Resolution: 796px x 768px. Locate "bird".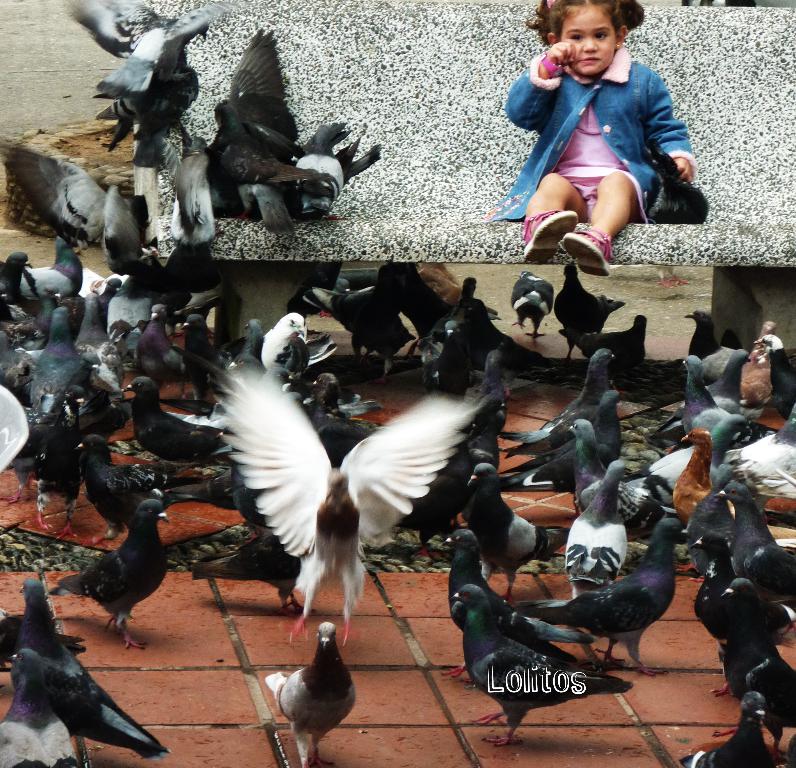
<bbox>100, 179, 172, 268</bbox>.
